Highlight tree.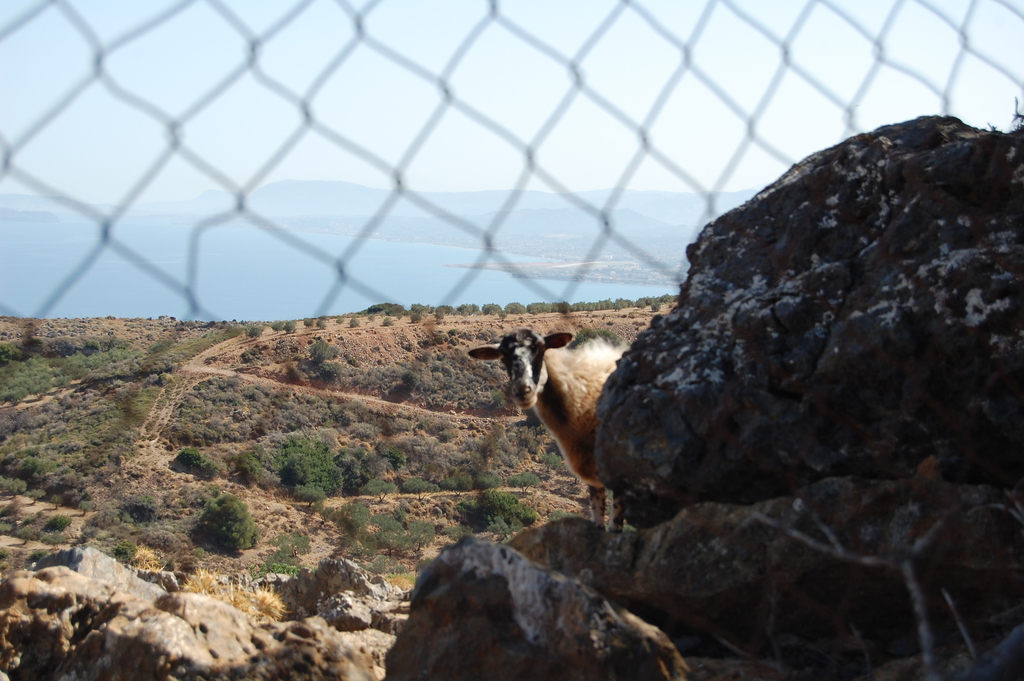
Highlighted region: bbox(282, 320, 296, 333).
